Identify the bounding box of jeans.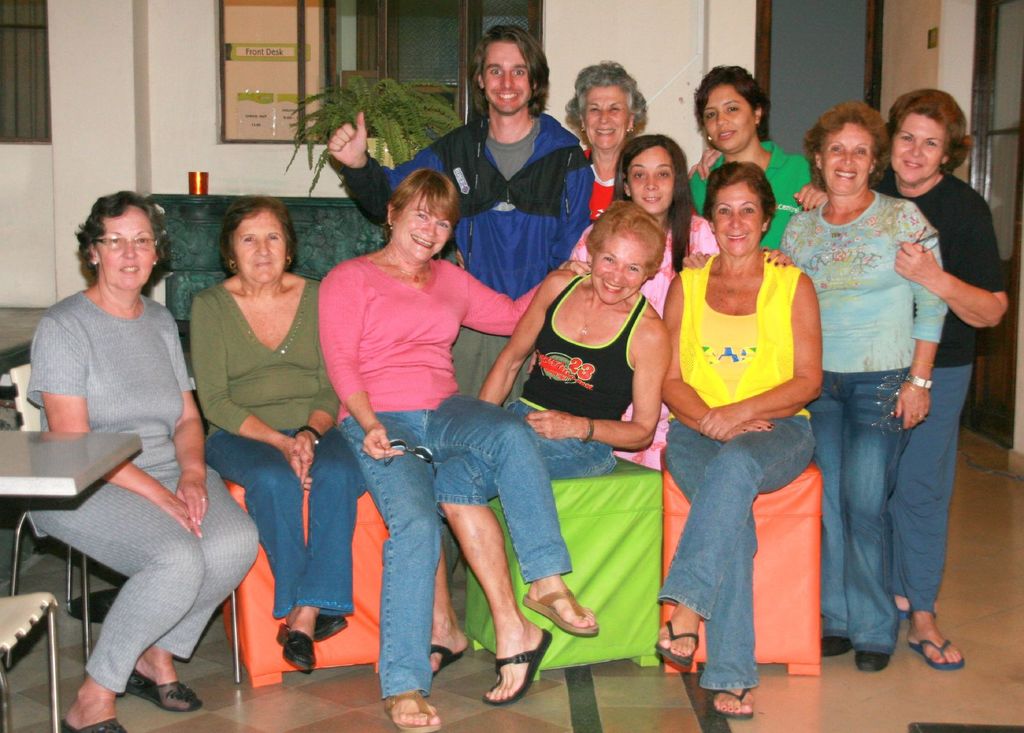
<bbox>338, 395, 573, 695</bbox>.
